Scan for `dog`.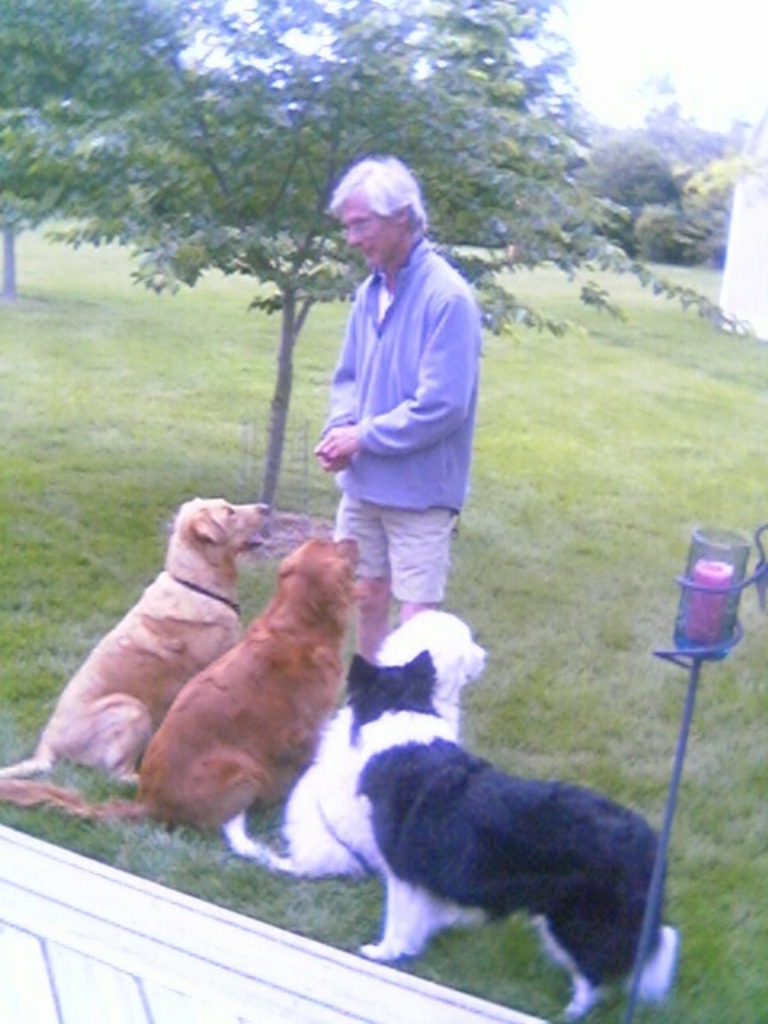
Scan result: bbox(0, 534, 365, 835).
